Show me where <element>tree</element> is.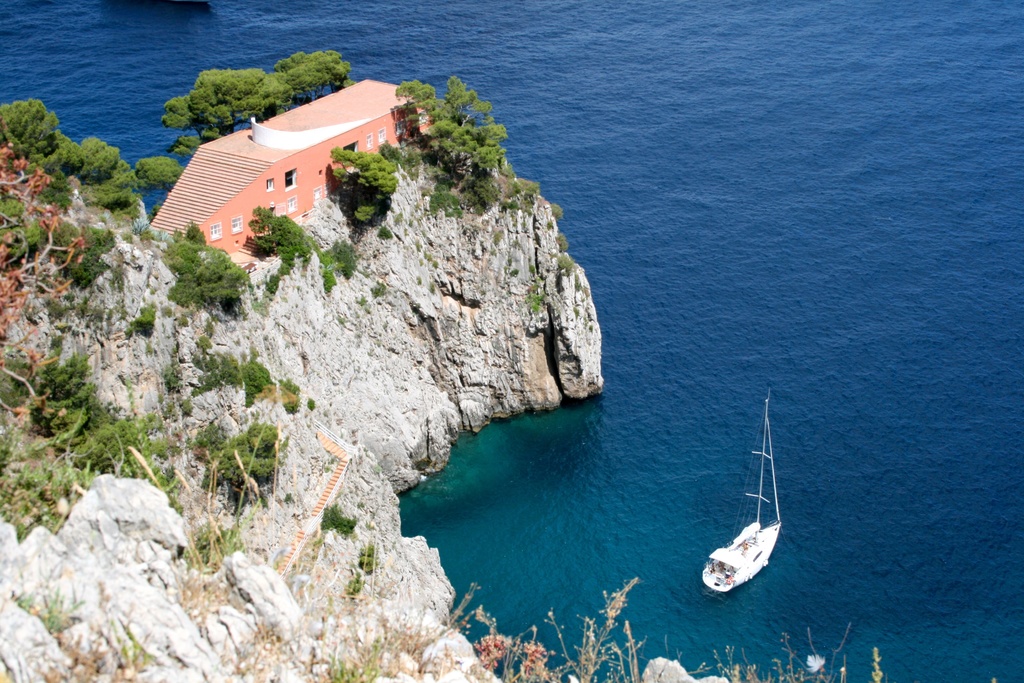
<element>tree</element> is at box(273, 46, 350, 112).
